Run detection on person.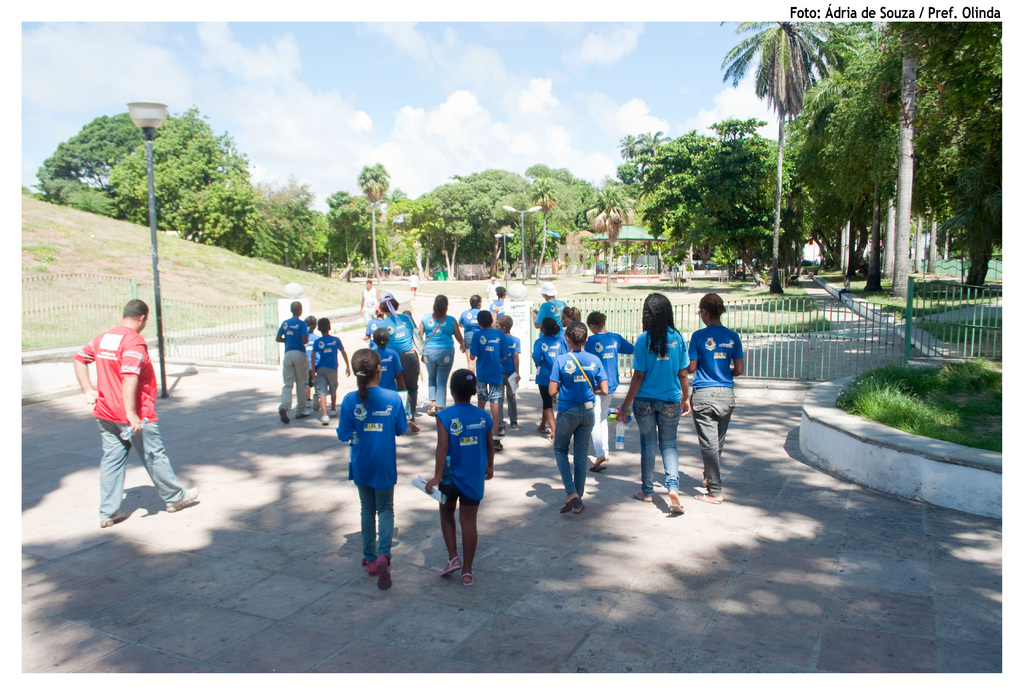
Result: BBox(689, 293, 745, 509).
